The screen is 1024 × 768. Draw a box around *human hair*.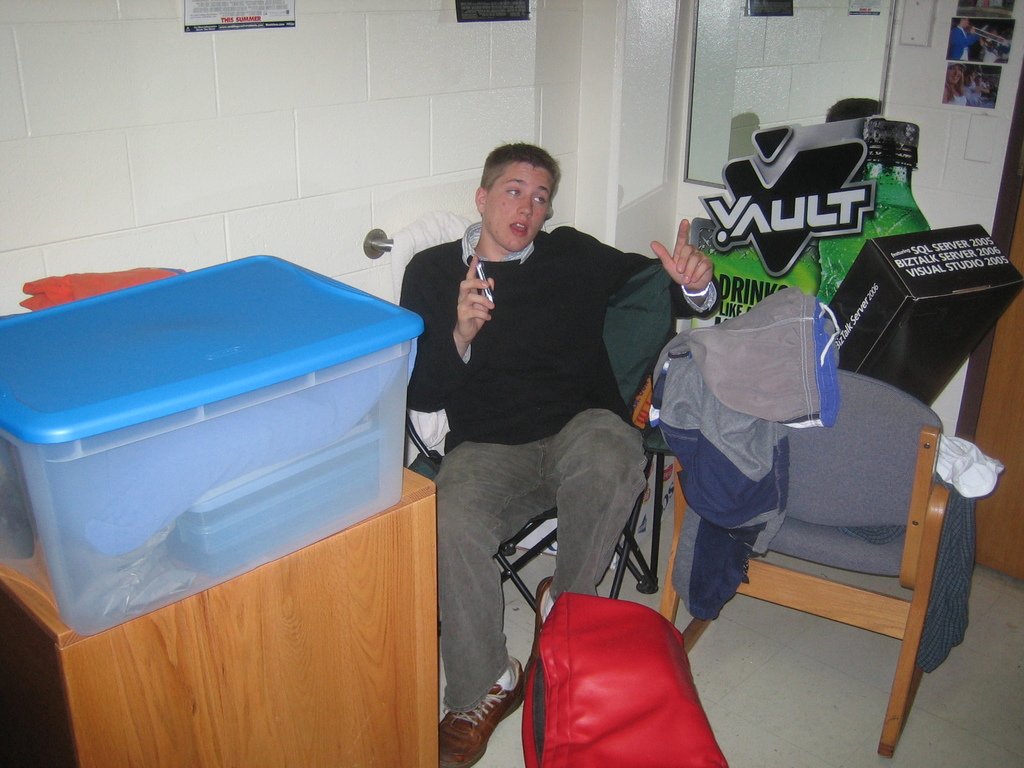
[x1=483, y1=140, x2=552, y2=195].
